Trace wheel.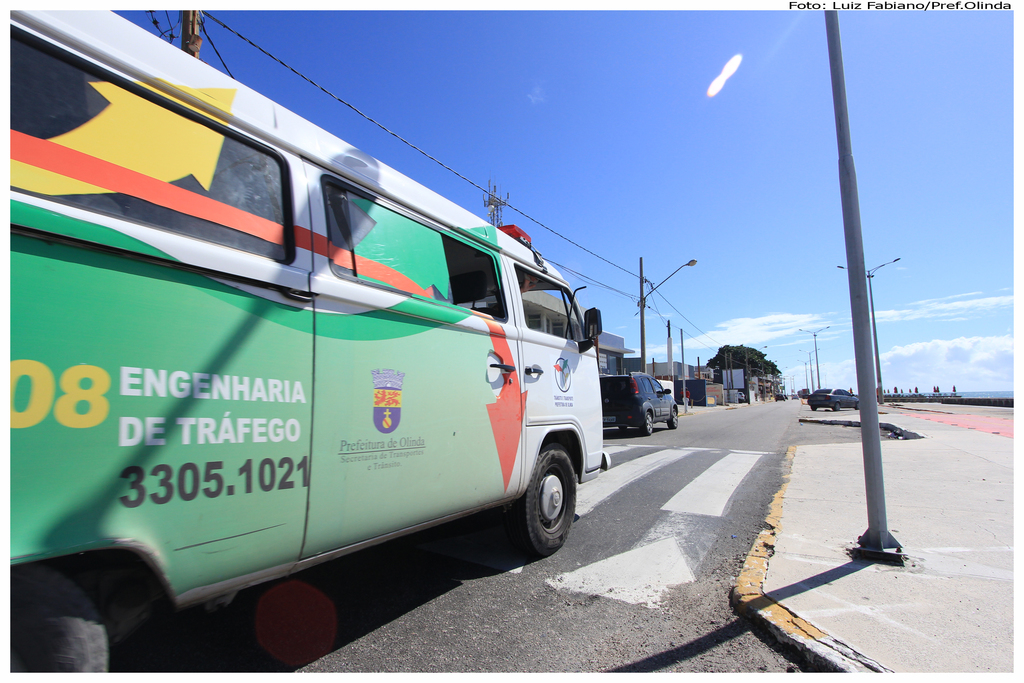
Traced to x1=11 y1=565 x2=108 y2=675.
